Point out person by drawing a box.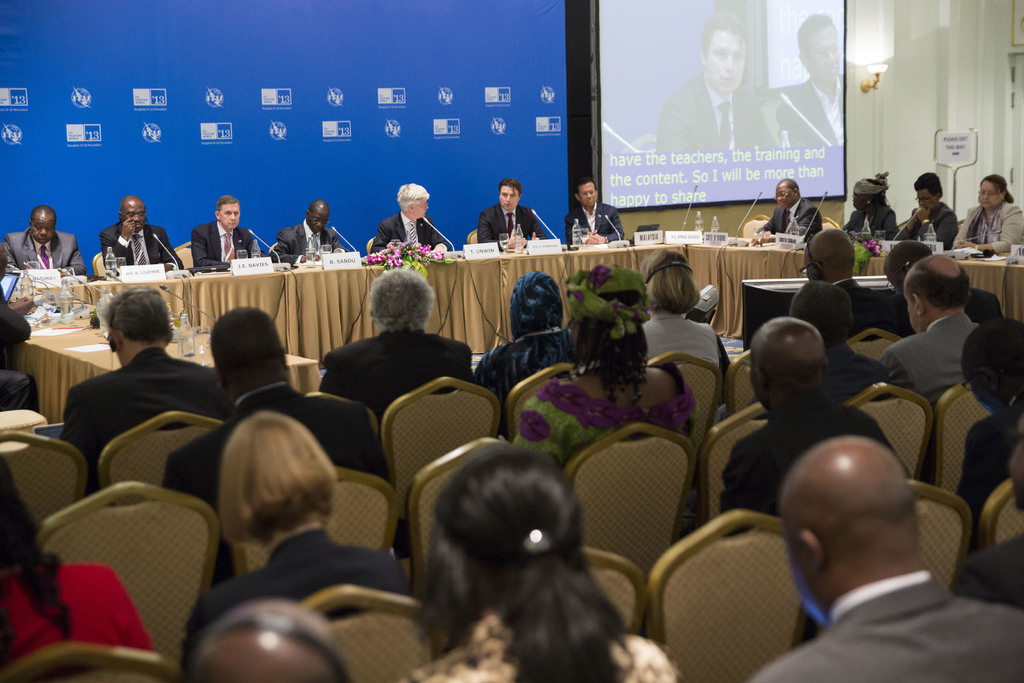
select_region(724, 313, 886, 509).
